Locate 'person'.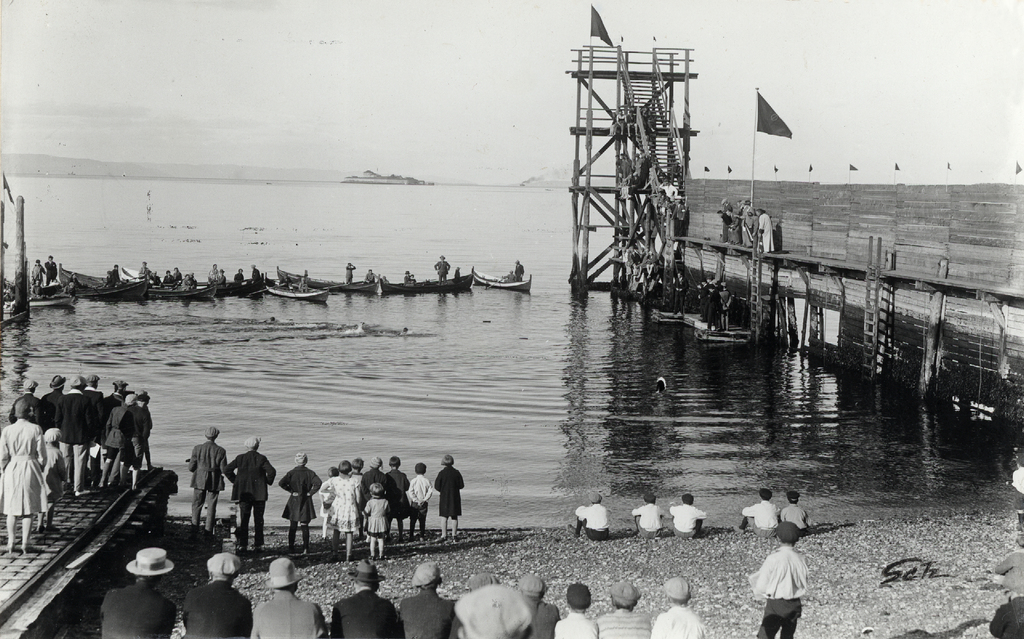
Bounding box: box(552, 585, 599, 638).
